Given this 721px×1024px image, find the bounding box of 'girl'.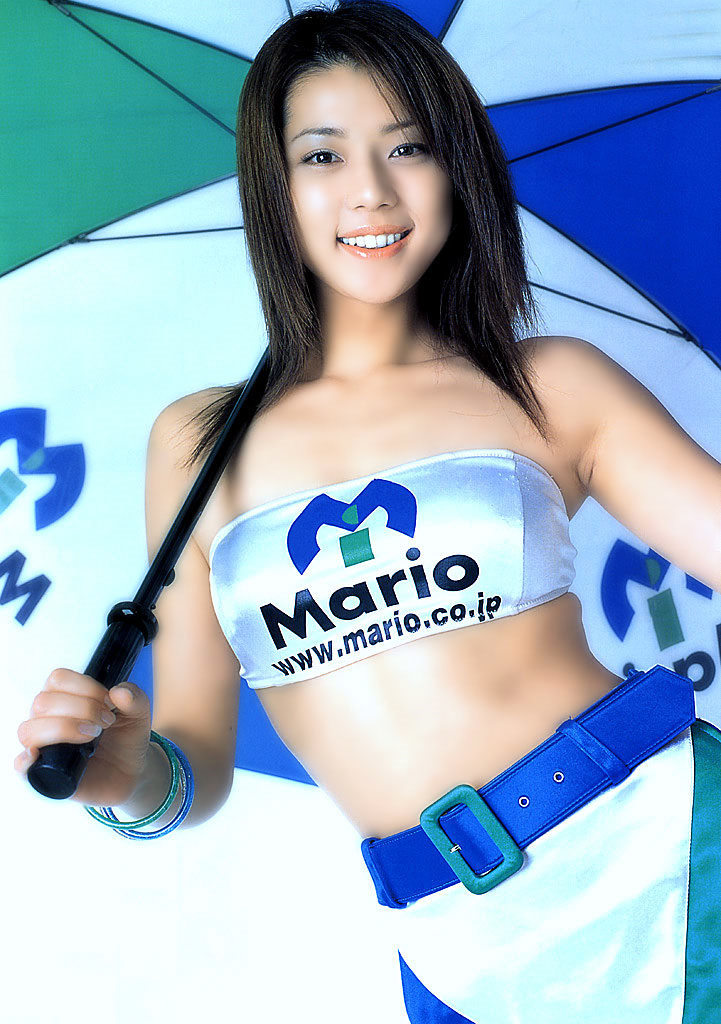
11,0,720,1023.
